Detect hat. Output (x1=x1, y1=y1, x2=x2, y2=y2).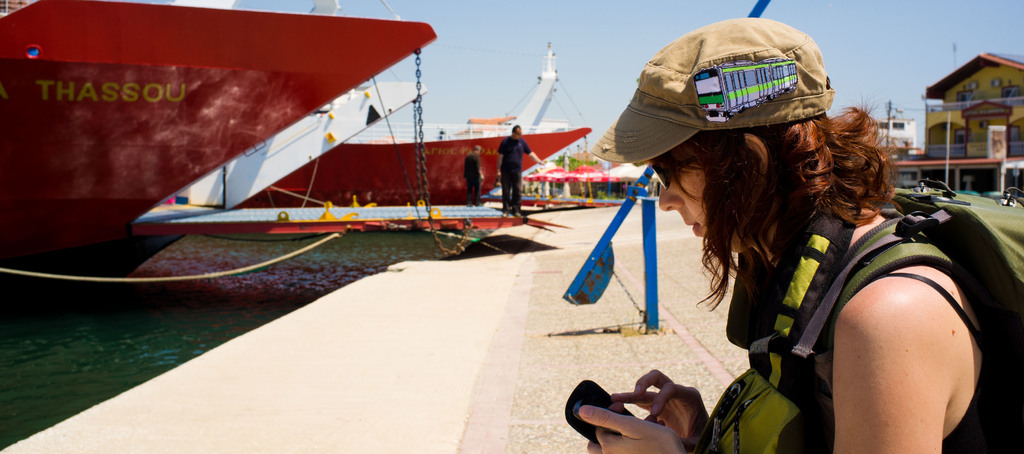
(x1=589, y1=16, x2=840, y2=169).
